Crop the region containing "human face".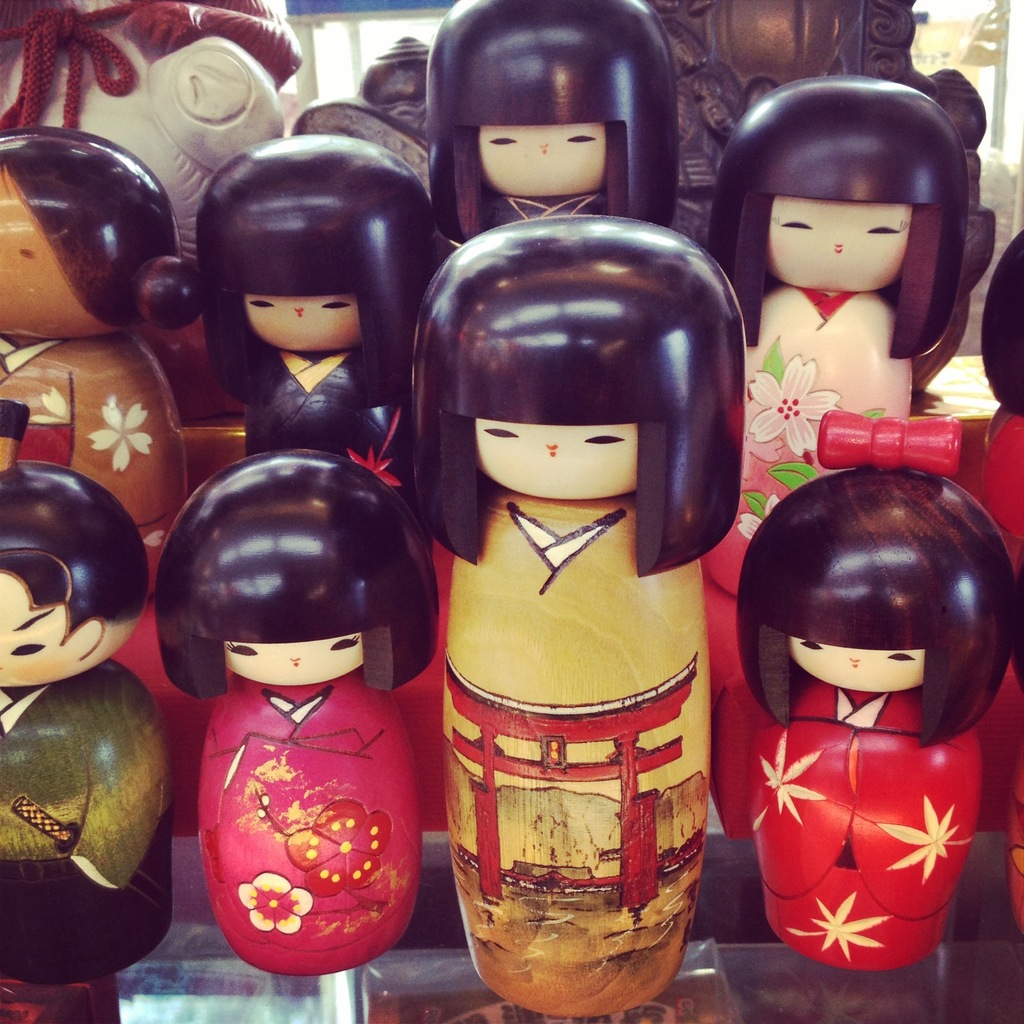
Crop region: box=[481, 122, 607, 195].
